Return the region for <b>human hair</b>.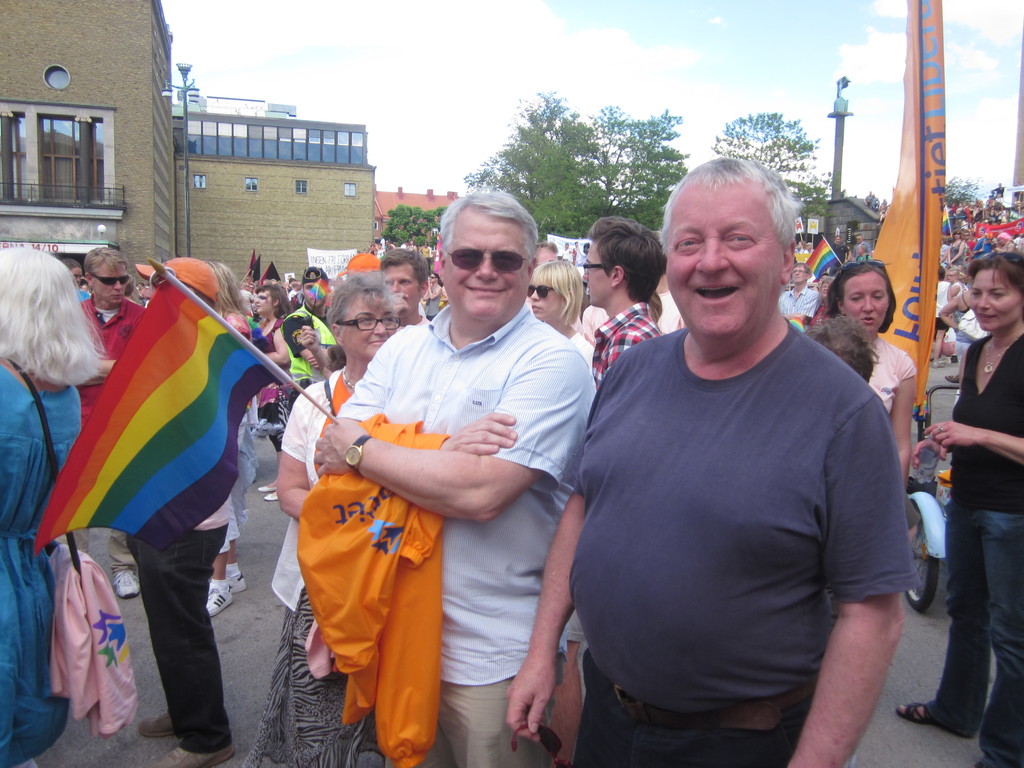
bbox(588, 218, 671, 308).
